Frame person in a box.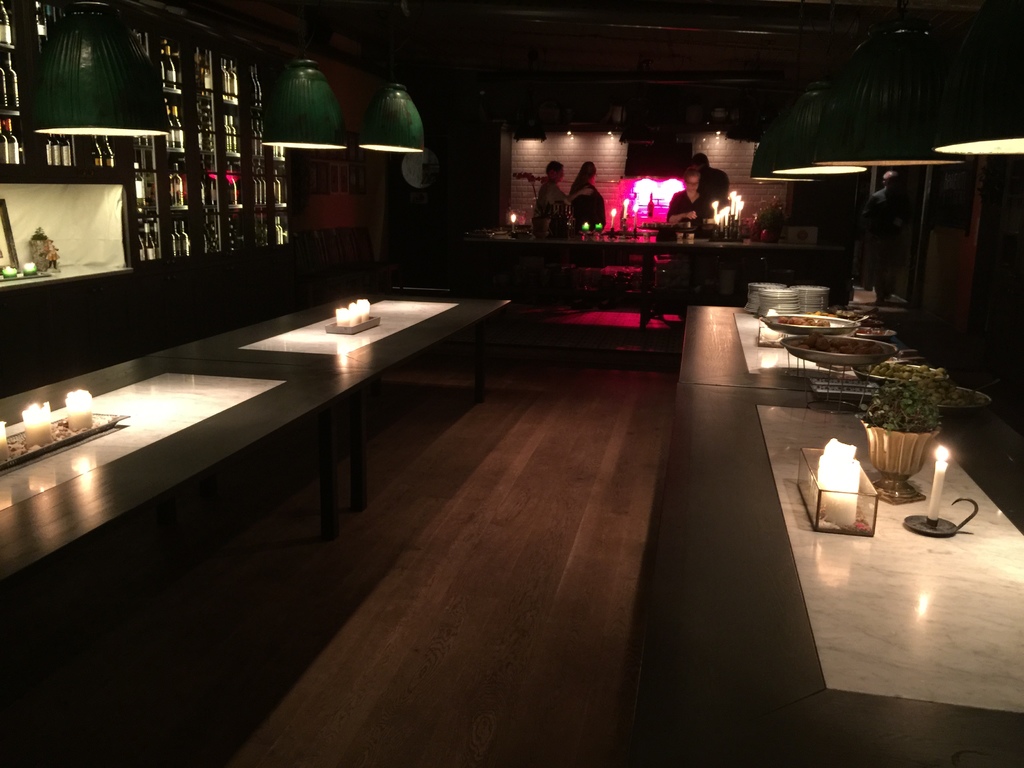
x1=691, y1=152, x2=729, y2=212.
